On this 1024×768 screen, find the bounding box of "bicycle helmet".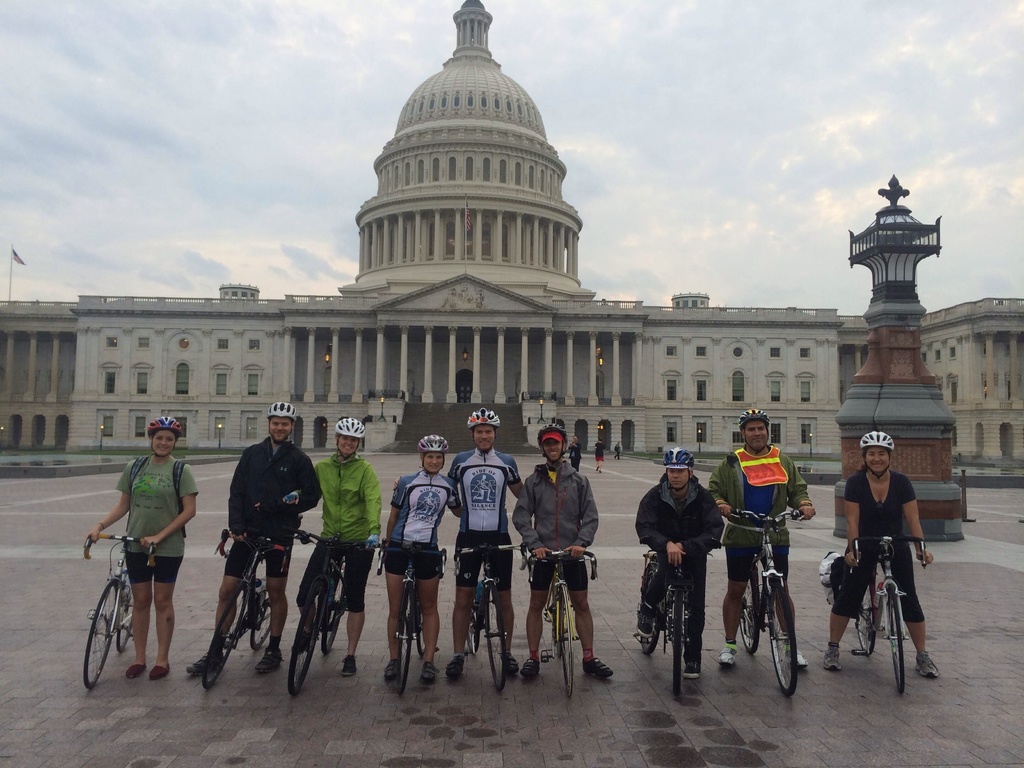
Bounding box: region(467, 403, 500, 428).
